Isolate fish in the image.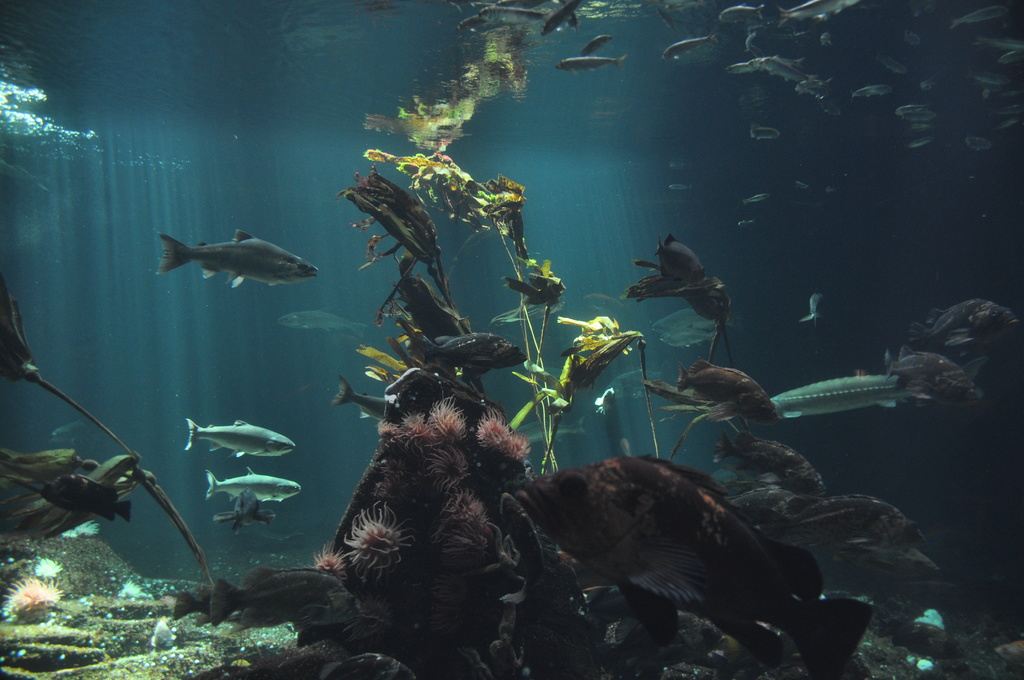
Isolated region: bbox=[168, 572, 255, 630].
